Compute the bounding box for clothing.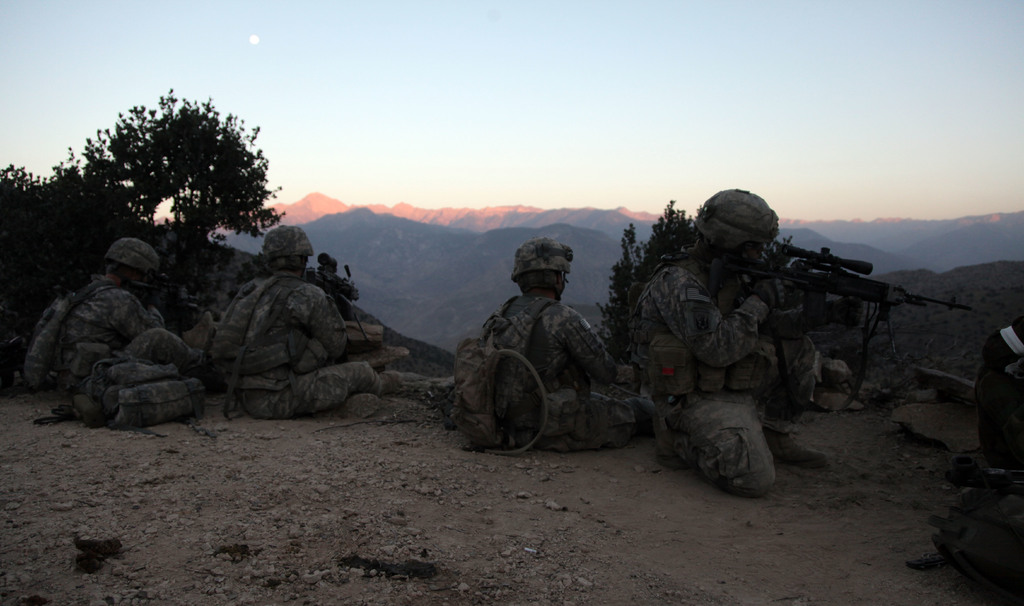
crop(61, 269, 191, 386).
